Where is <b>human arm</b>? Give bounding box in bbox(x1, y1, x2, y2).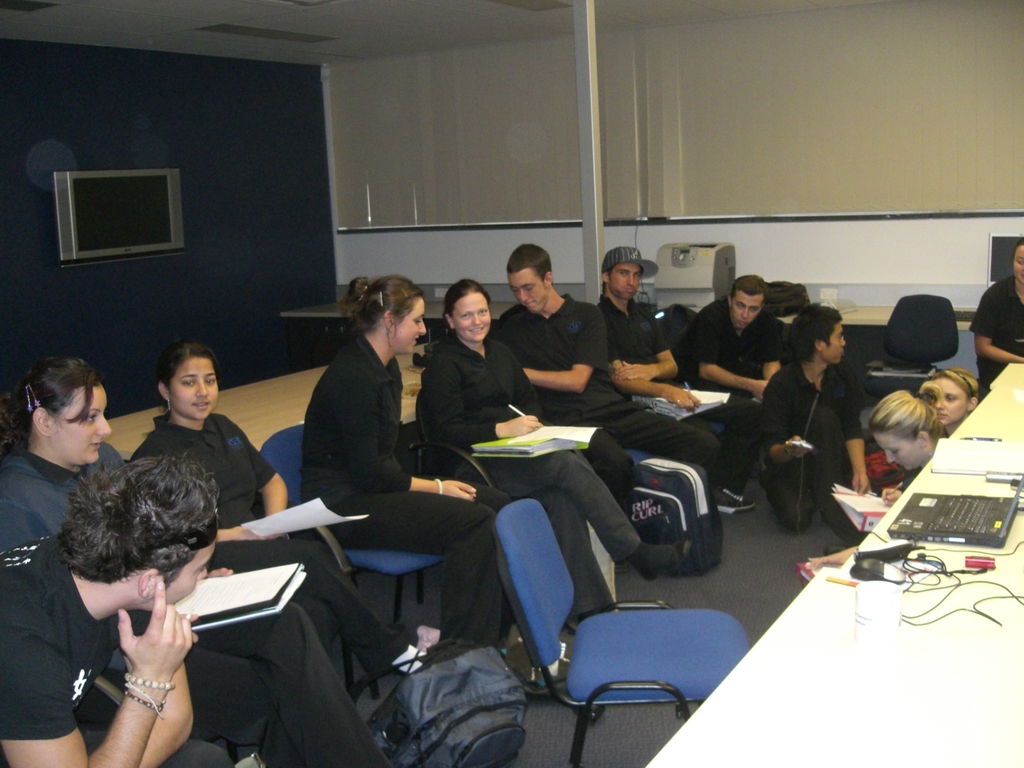
bbox(837, 373, 868, 495).
